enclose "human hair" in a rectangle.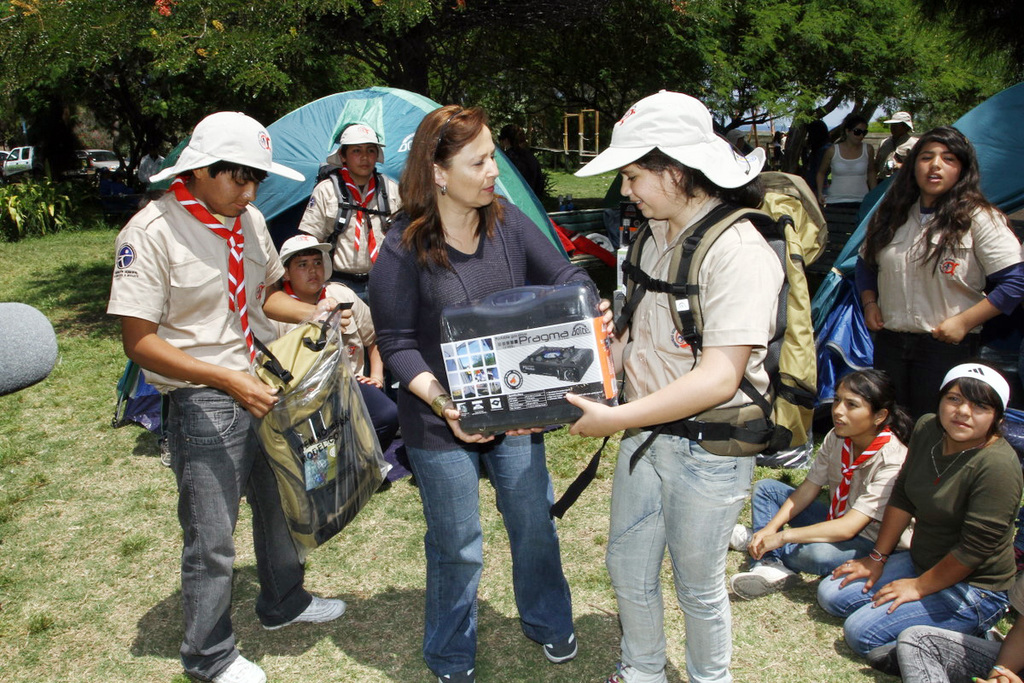
bbox=[636, 149, 764, 205].
